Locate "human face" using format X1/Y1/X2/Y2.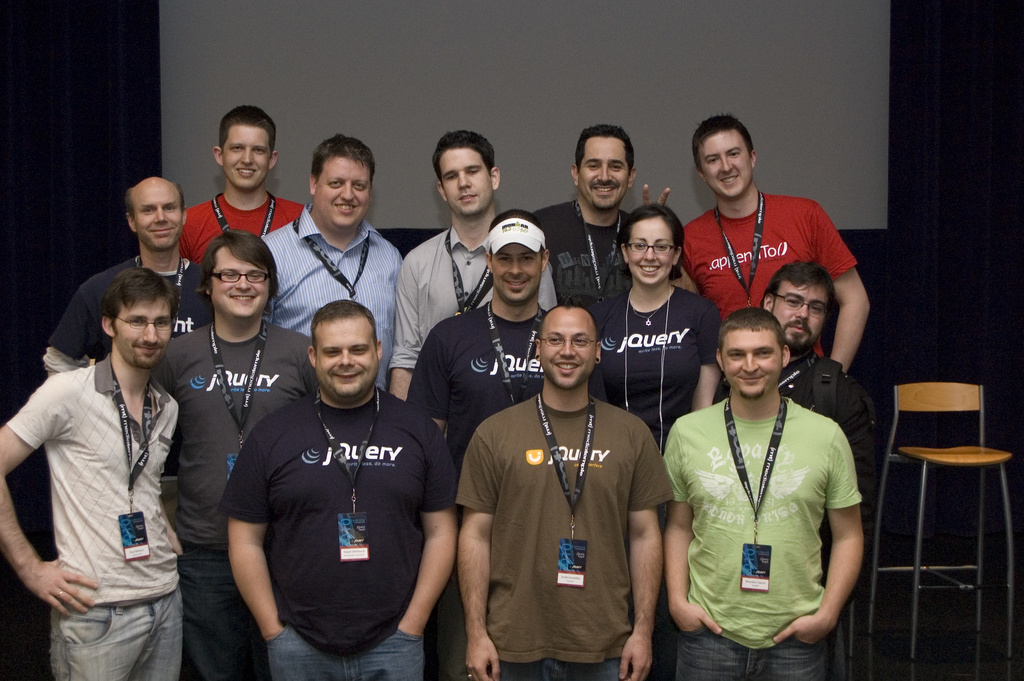
492/244/540/303.
